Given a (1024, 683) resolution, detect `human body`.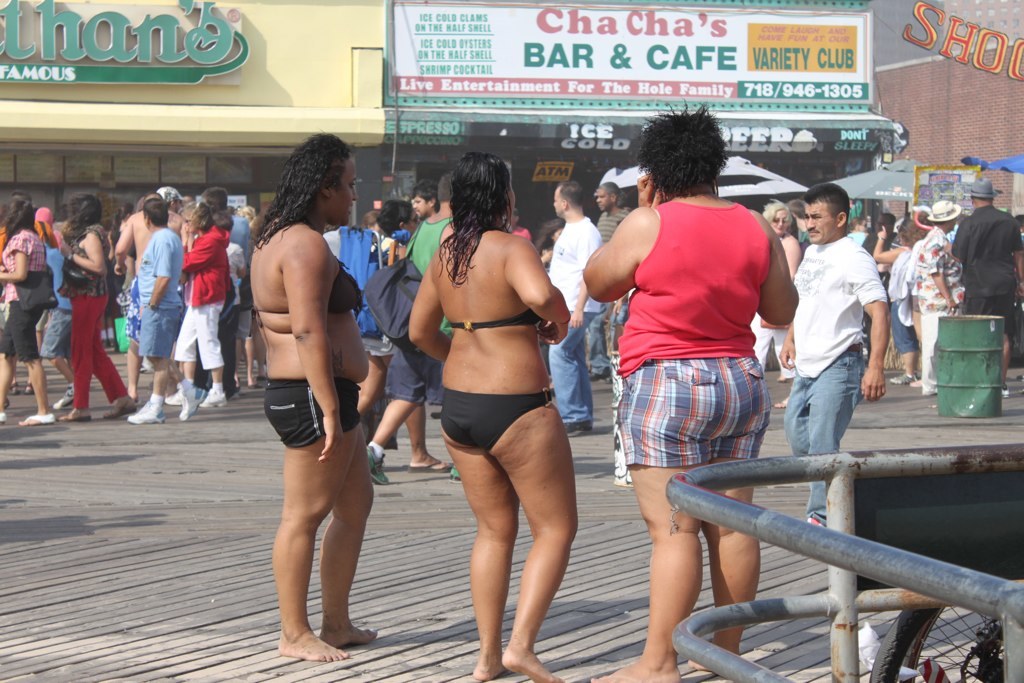
(x1=232, y1=144, x2=379, y2=633).
